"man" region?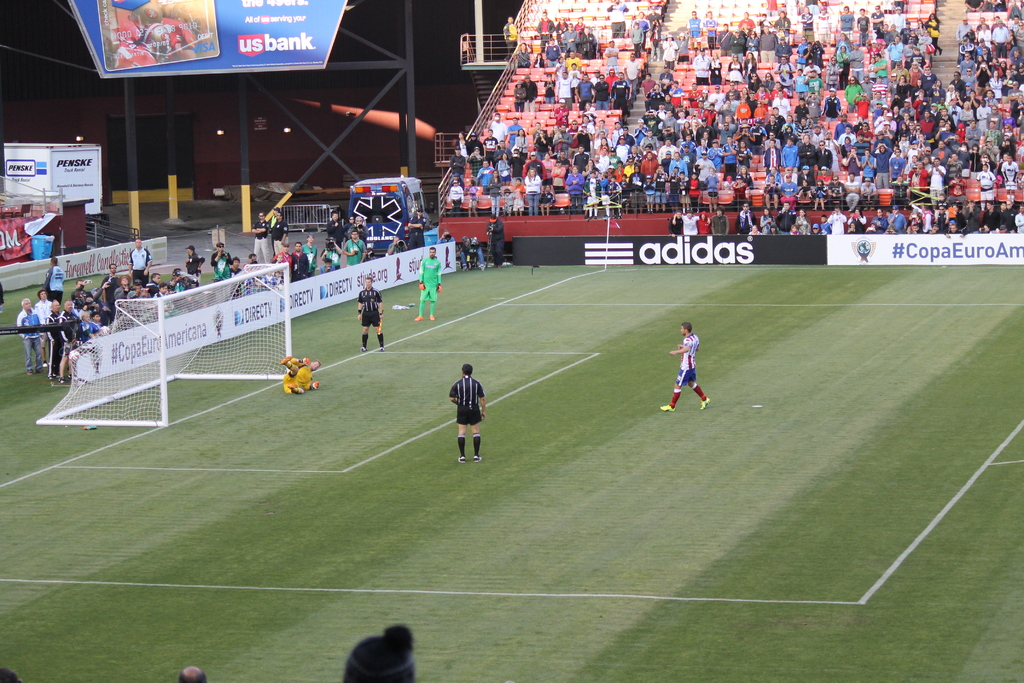
47 252 65 303
